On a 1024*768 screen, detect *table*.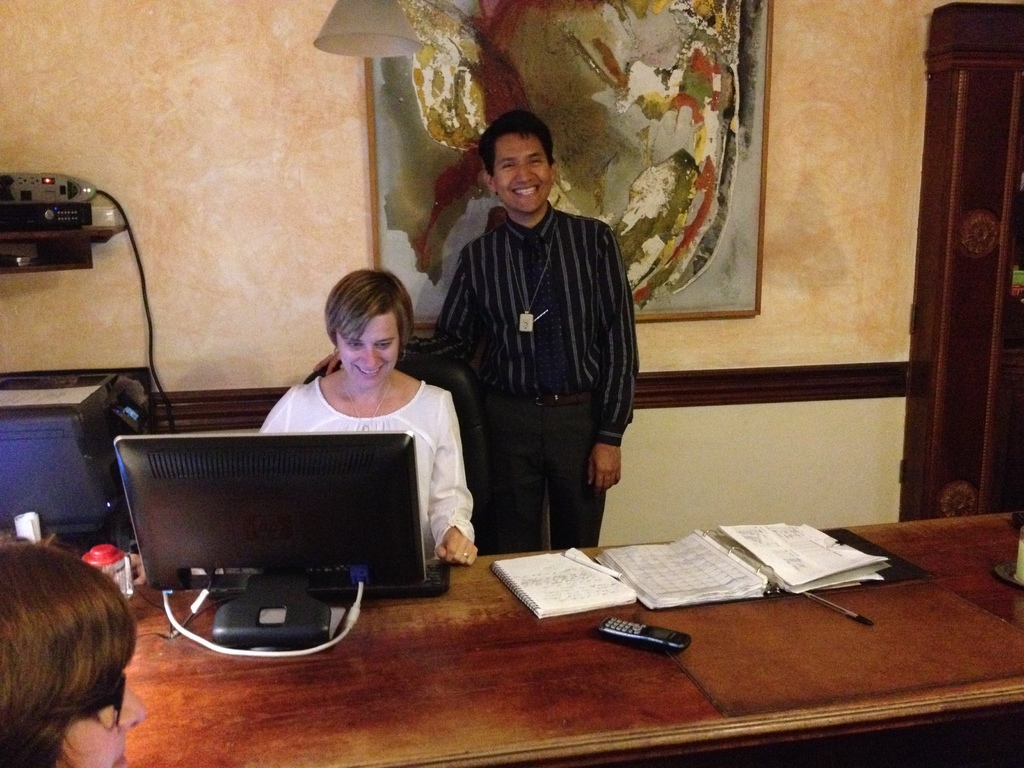
Rect(21, 497, 986, 756).
